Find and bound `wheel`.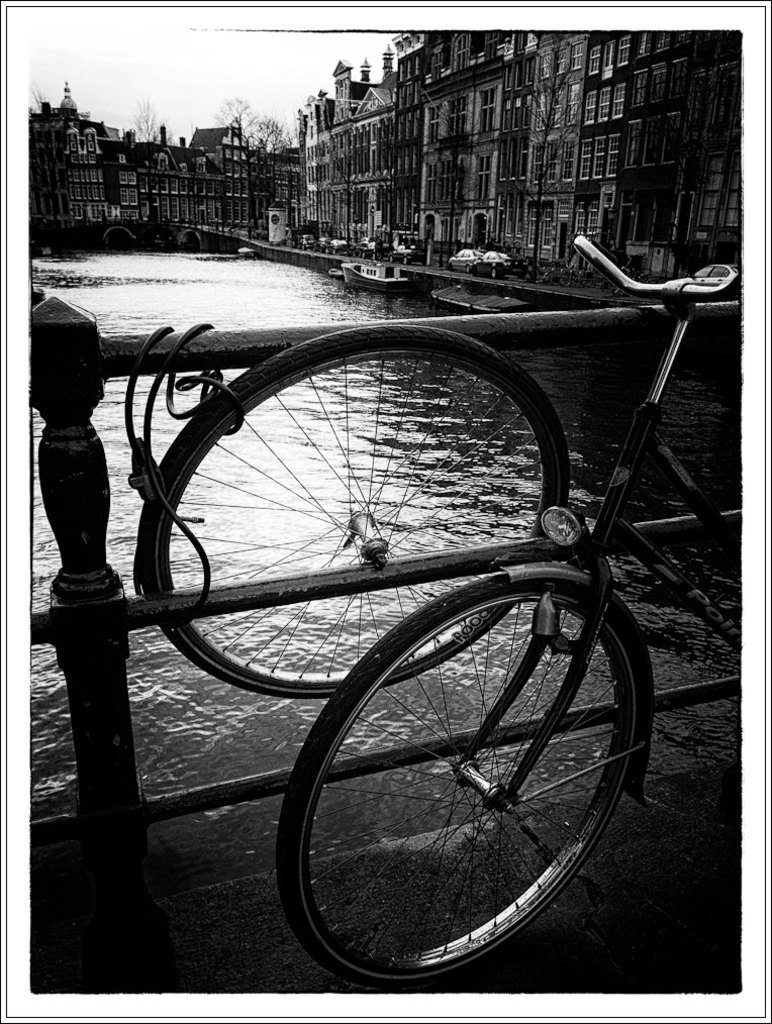
Bound: 131,320,572,700.
